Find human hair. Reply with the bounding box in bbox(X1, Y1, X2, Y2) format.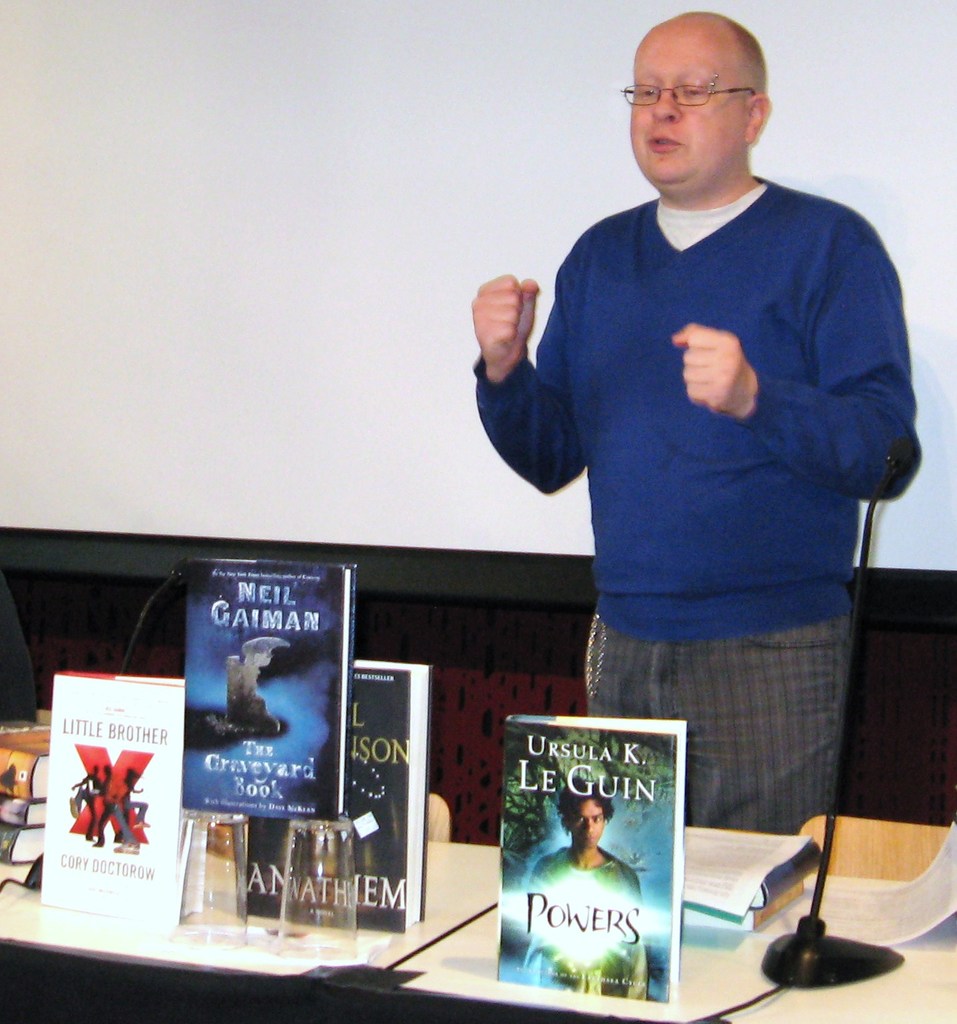
bbox(551, 777, 615, 831).
